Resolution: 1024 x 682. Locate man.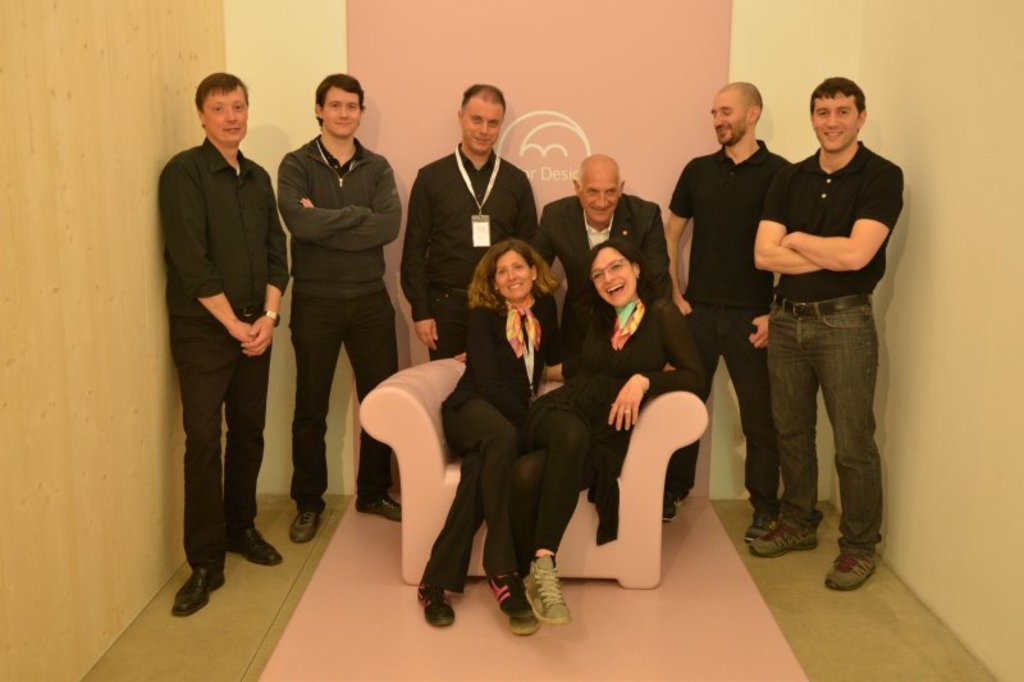
168:69:291:617.
